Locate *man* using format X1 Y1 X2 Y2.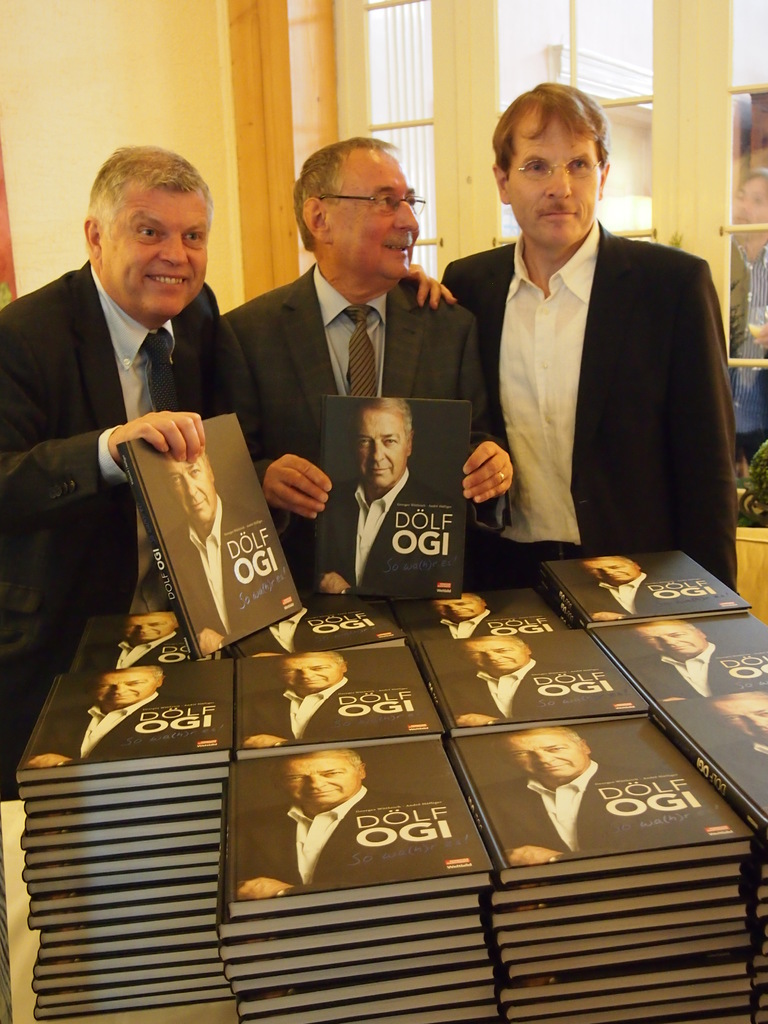
27 662 214 771.
